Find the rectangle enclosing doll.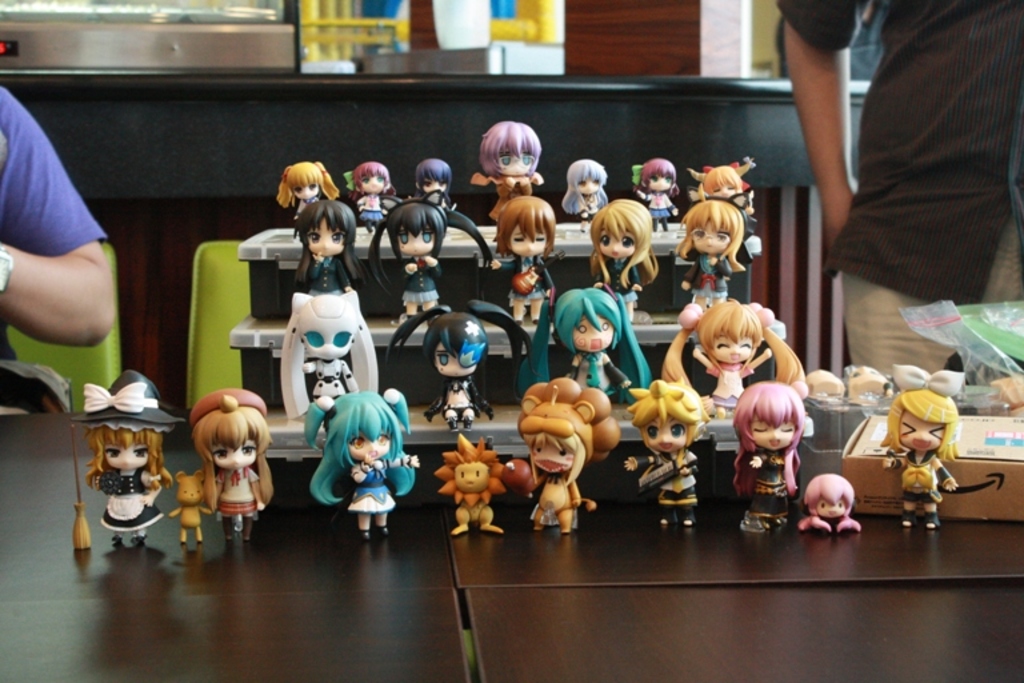
select_region(307, 388, 423, 538).
